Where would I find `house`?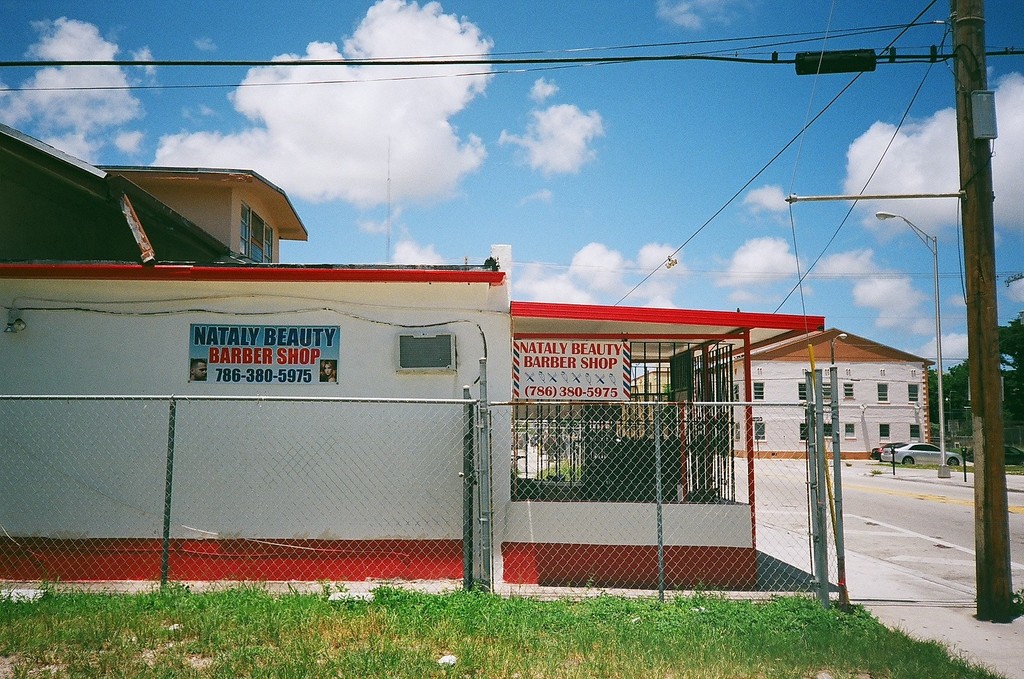
At 694 334 933 454.
